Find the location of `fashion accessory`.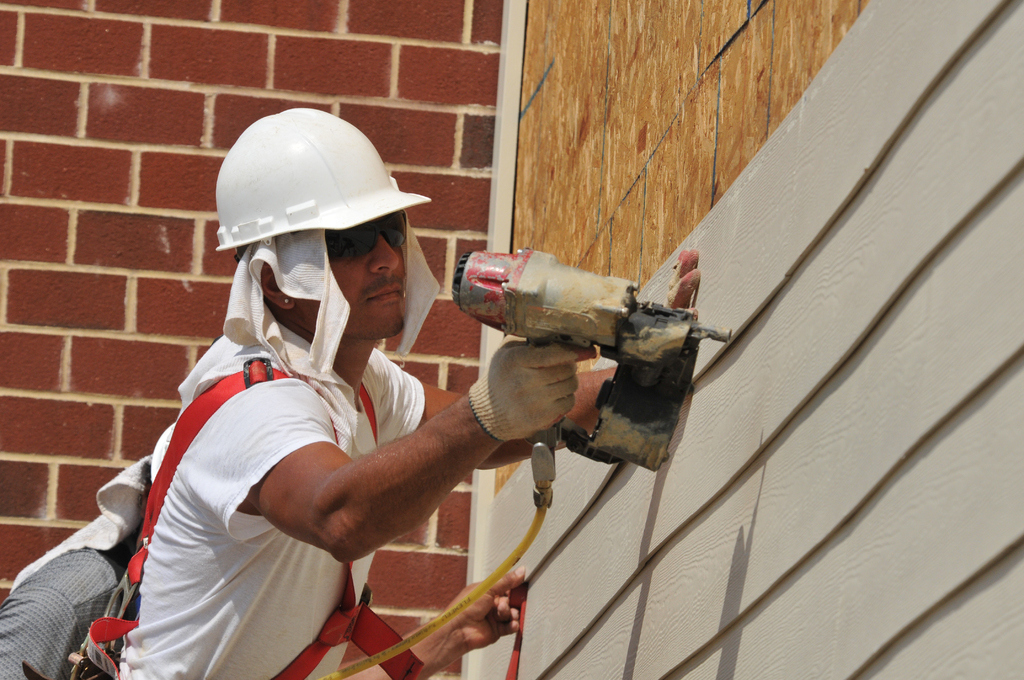
Location: 67,355,424,679.
